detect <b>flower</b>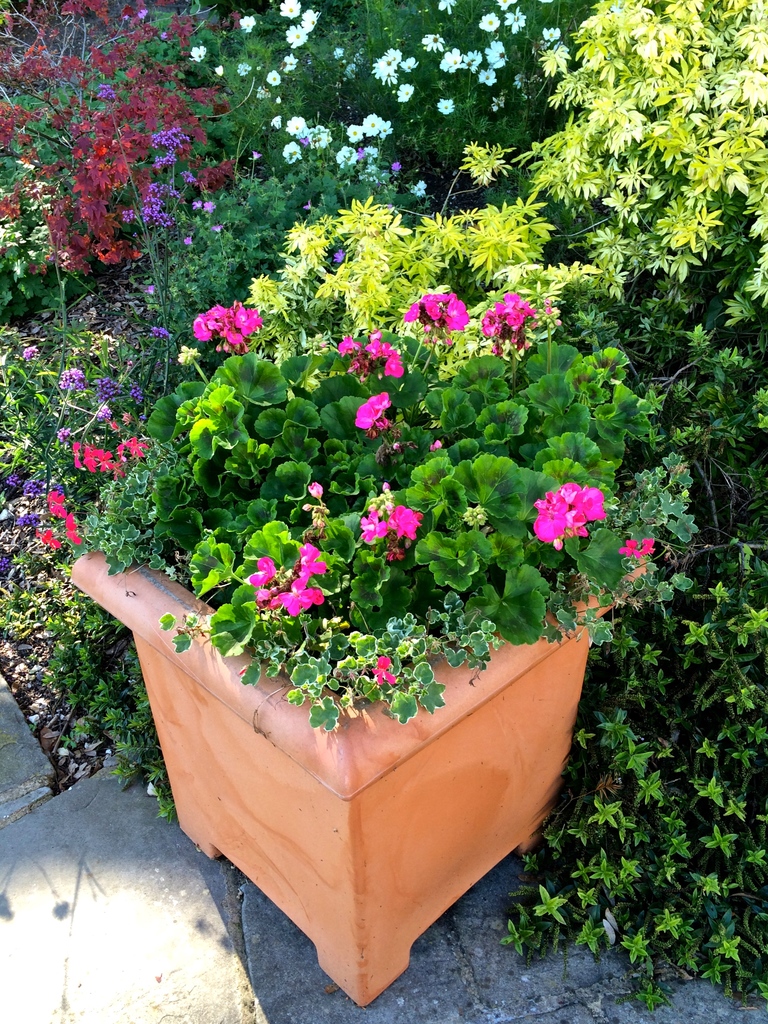
BBox(402, 289, 467, 330)
